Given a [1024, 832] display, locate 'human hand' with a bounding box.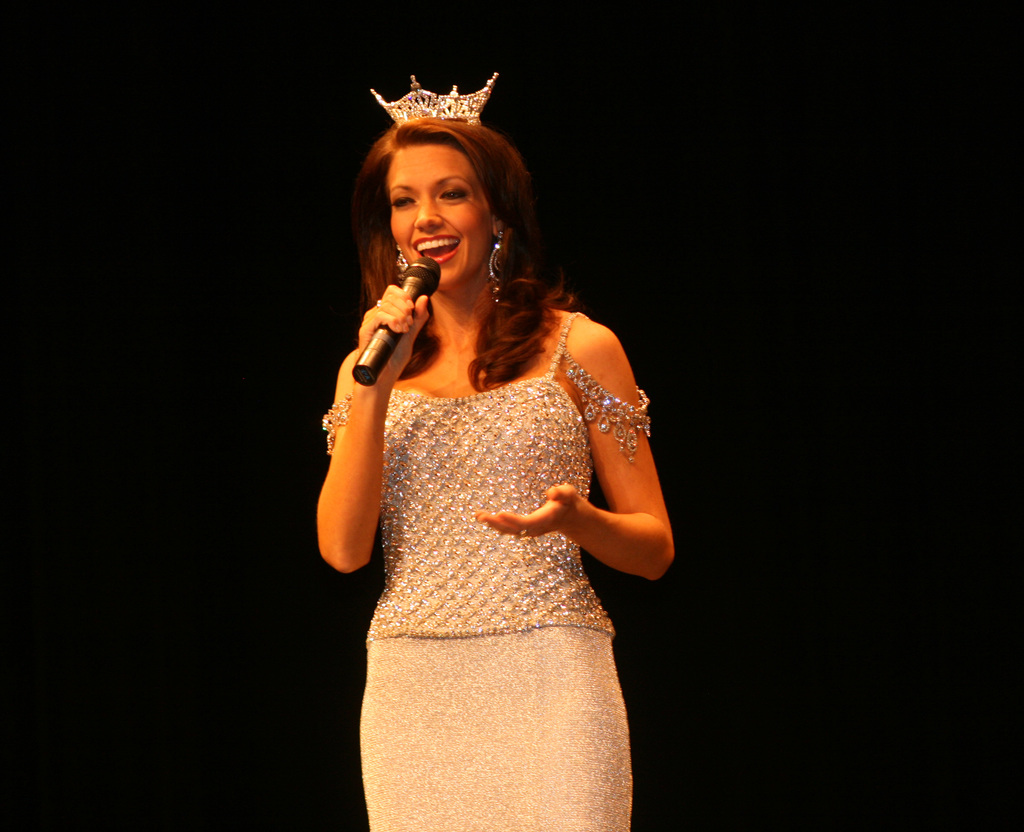
Located: x1=472, y1=482, x2=587, y2=538.
